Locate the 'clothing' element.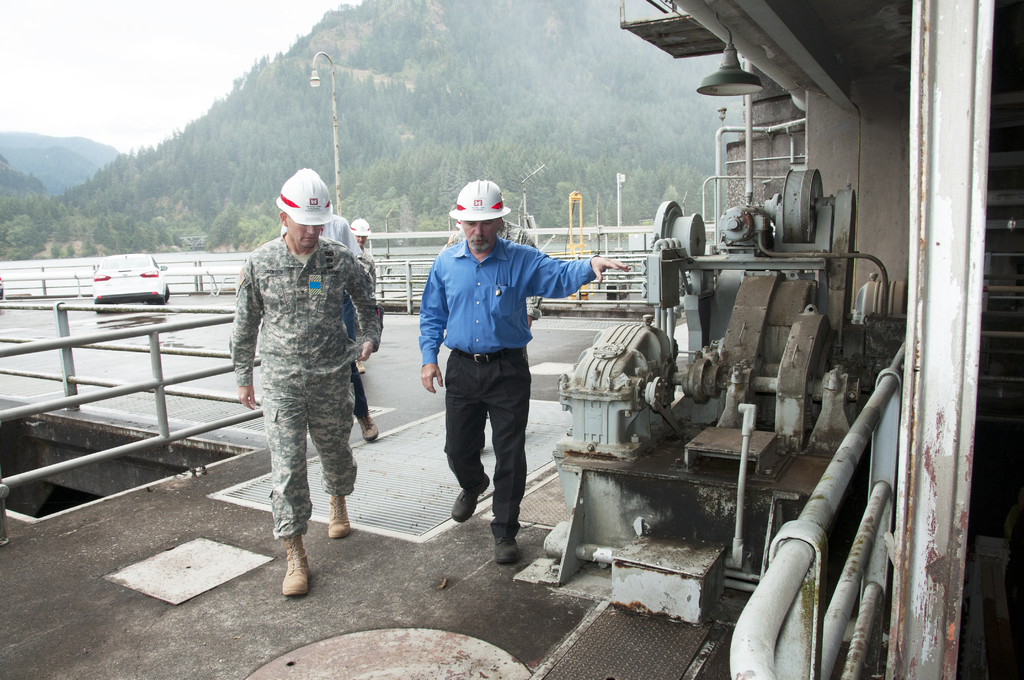
Element bbox: BBox(227, 235, 380, 534).
